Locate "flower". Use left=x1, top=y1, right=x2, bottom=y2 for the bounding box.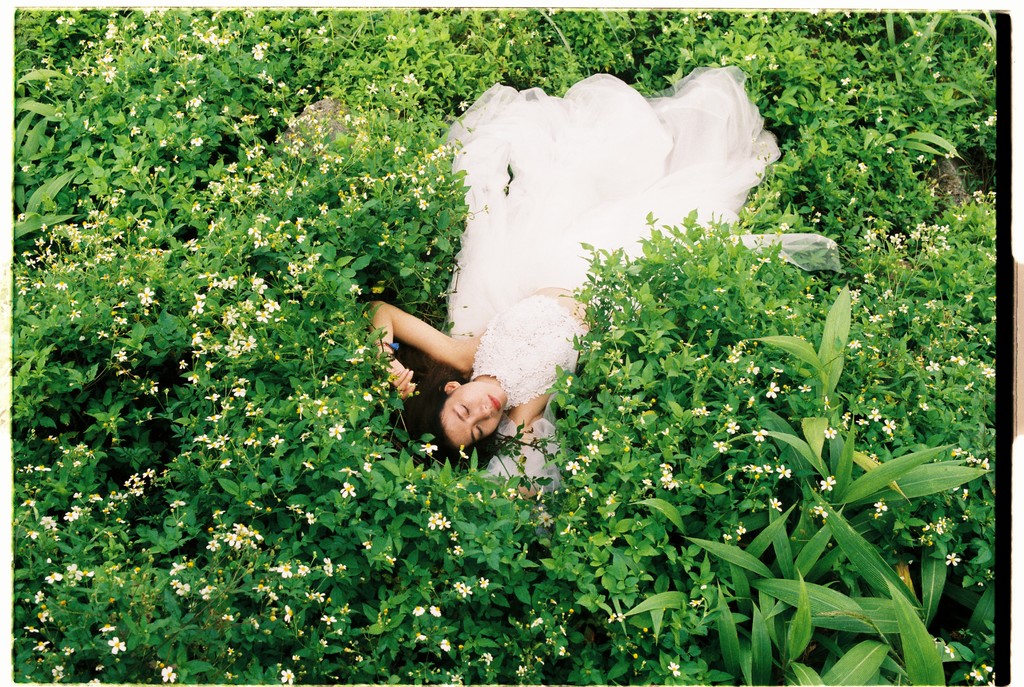
left=138, top=291, right=148, bottom=300.
